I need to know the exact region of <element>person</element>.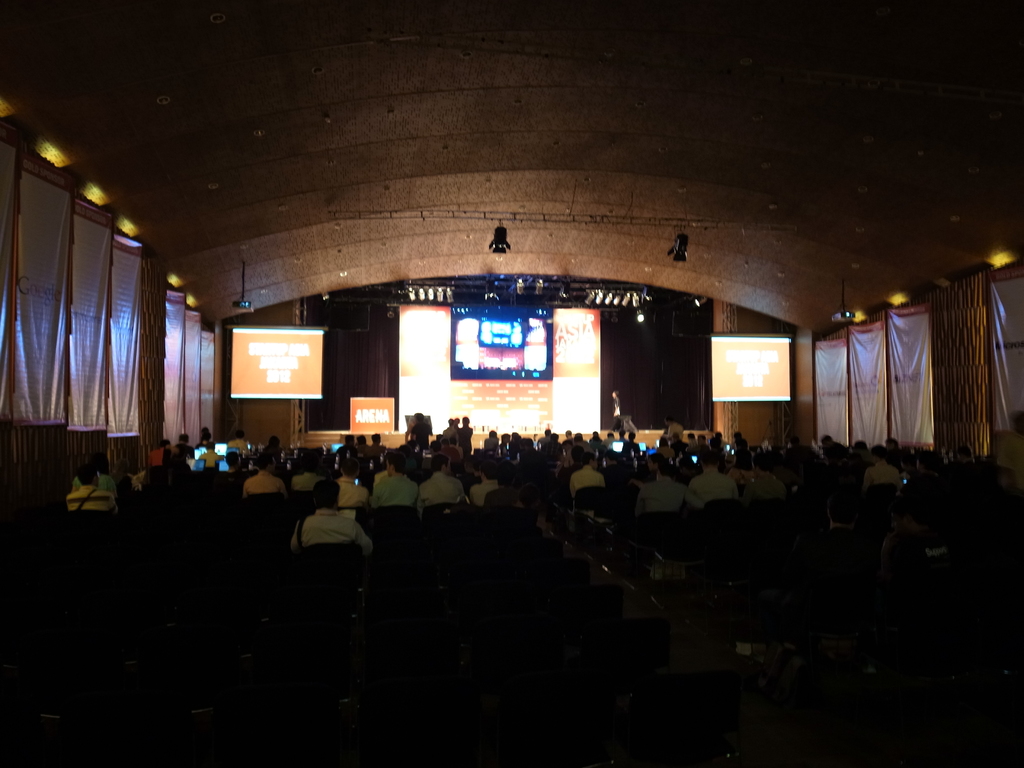
Region: region(660, 414, 684, 444).
